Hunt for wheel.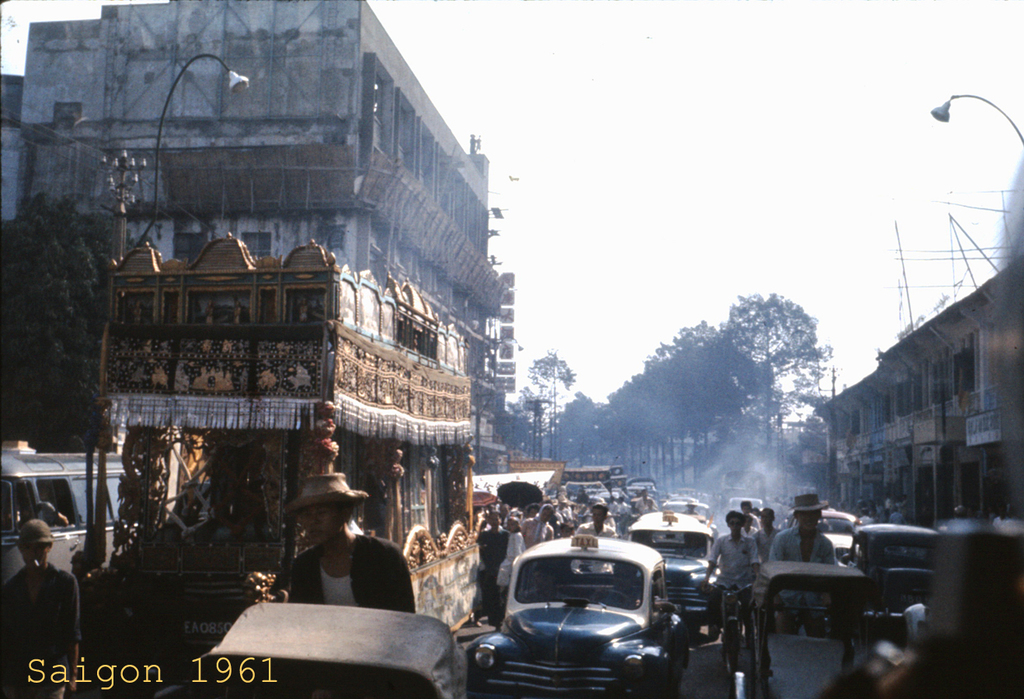
Hunted down at region(710, 582, 720, 646).
